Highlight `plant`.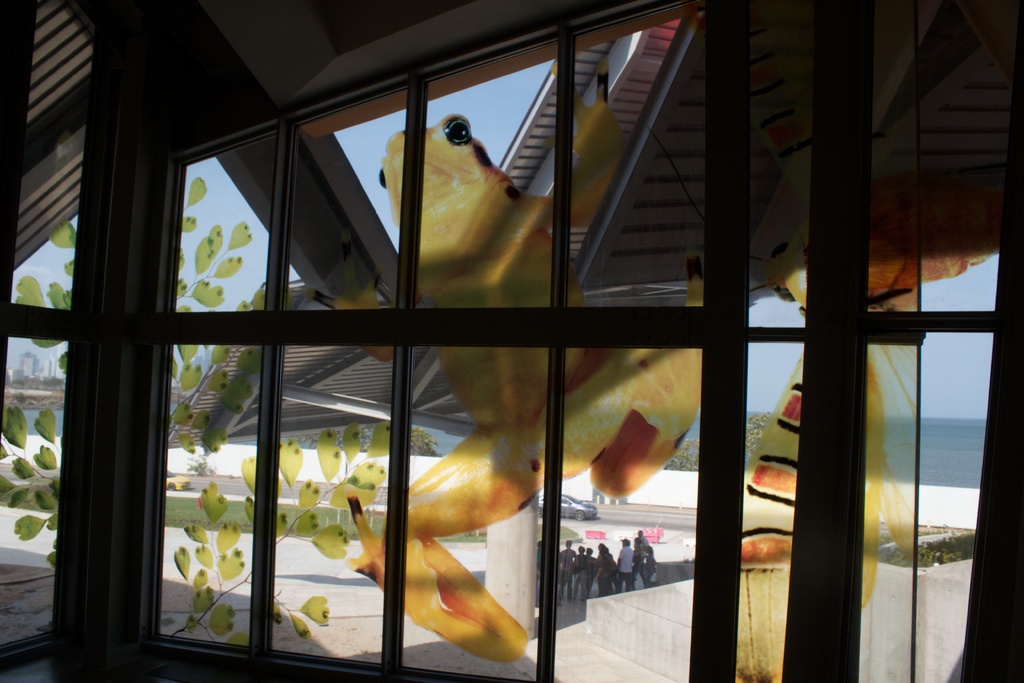
Highlighted region: bbox=(173, 419, 394, 636).
